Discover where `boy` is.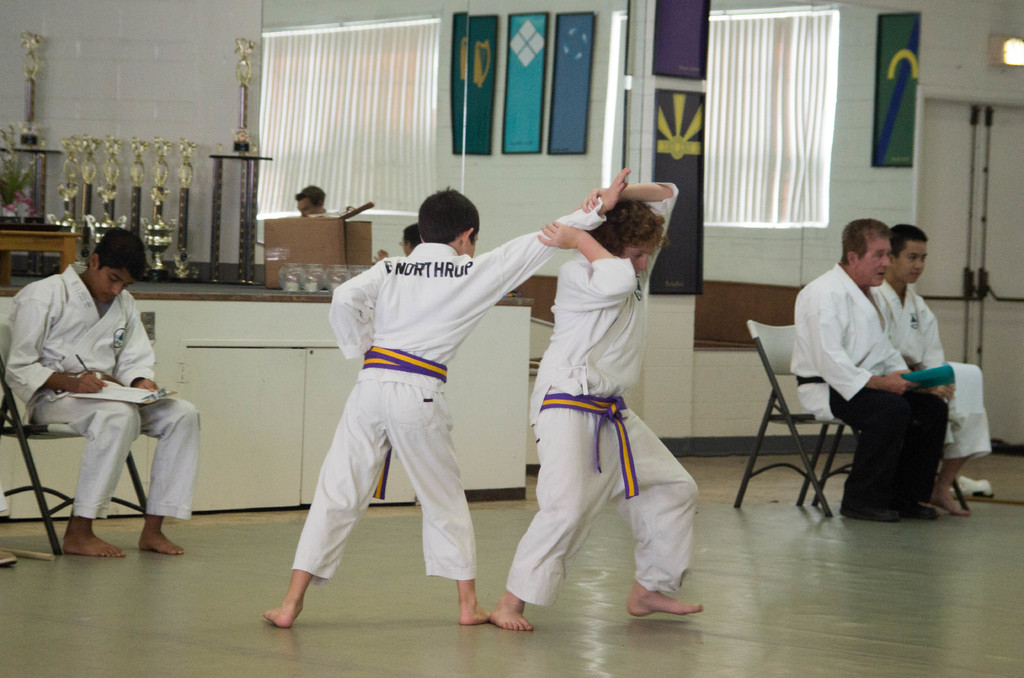
Discovered at BBox(877, 225, 996, 517).
